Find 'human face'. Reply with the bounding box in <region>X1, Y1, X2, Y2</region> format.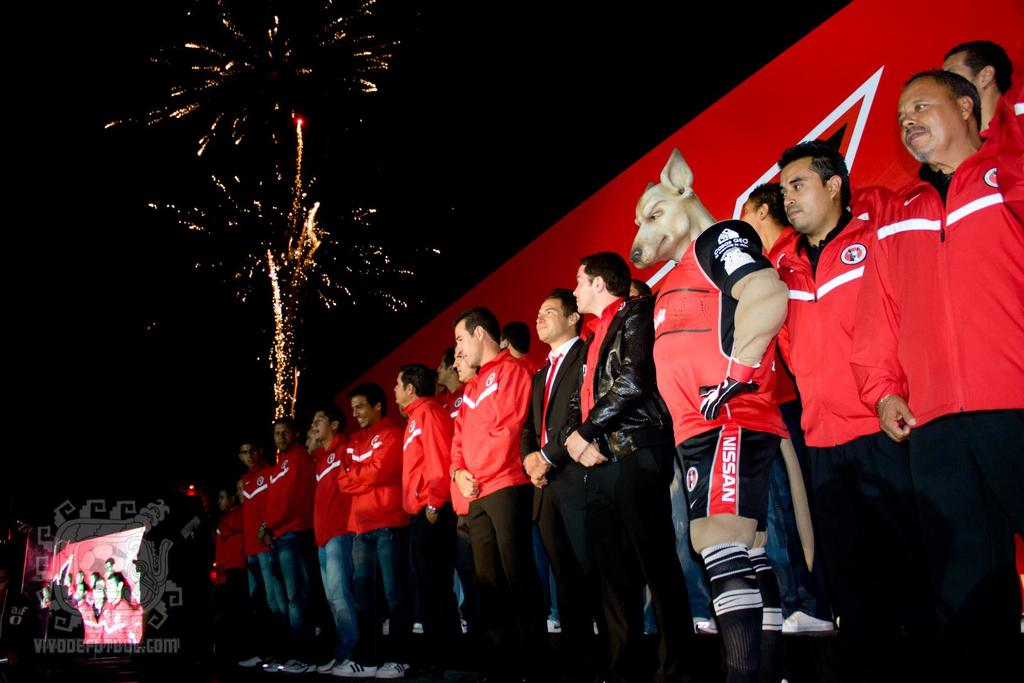
<region>627, 279, 640, 297</region>.
